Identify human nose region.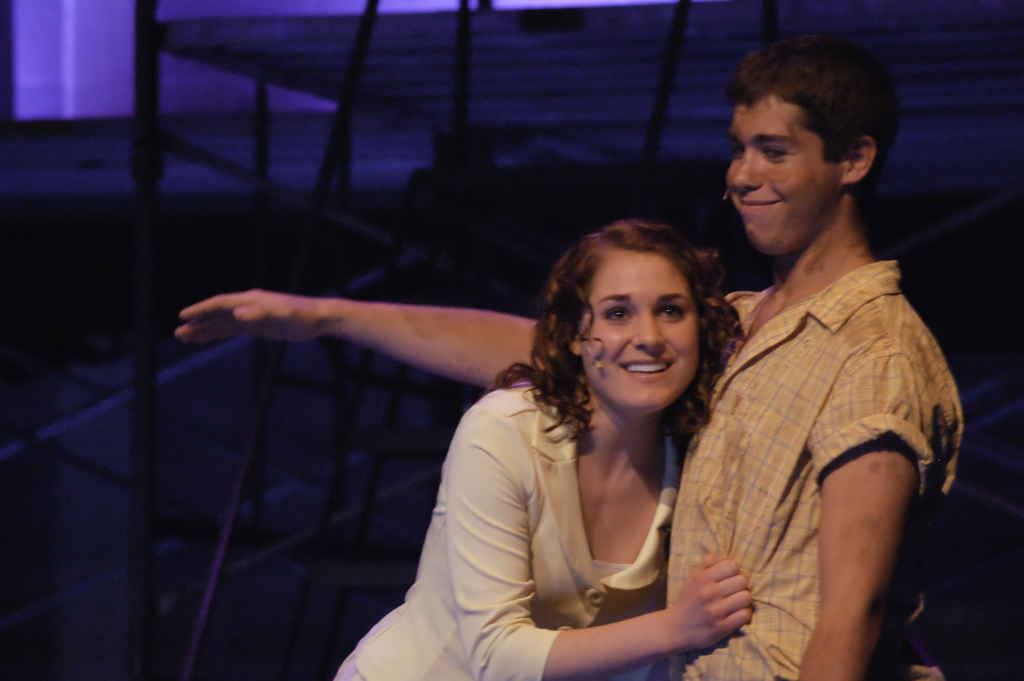
Region: 634/309/669/355.
